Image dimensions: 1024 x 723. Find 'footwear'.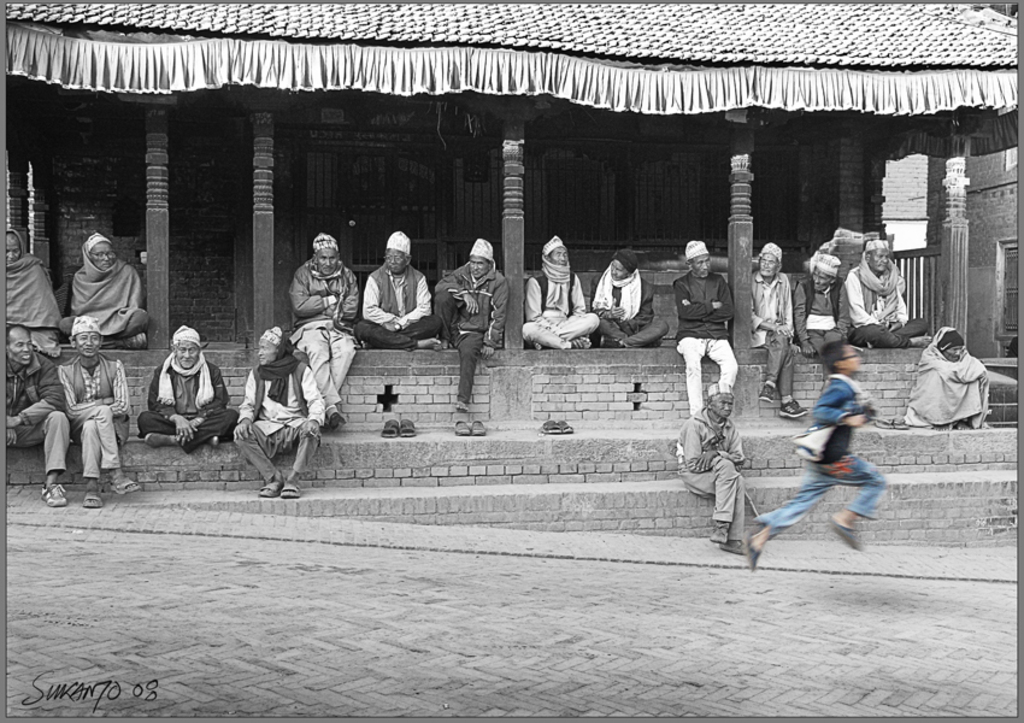
bbox(557, 417, 573, 436).
